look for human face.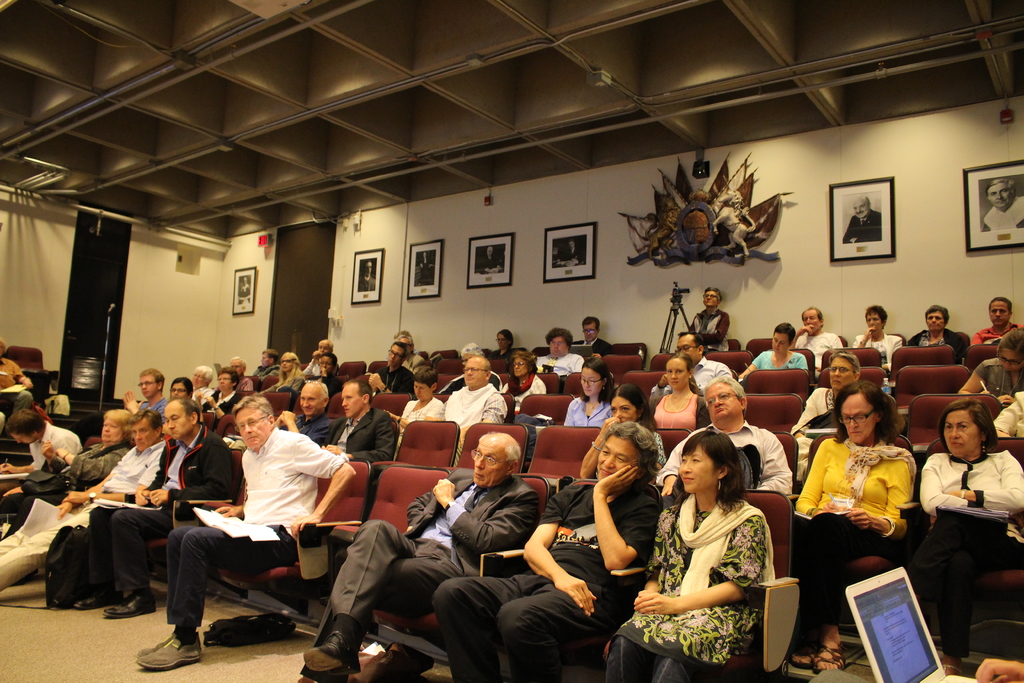
Found: 865/308/880/330.
